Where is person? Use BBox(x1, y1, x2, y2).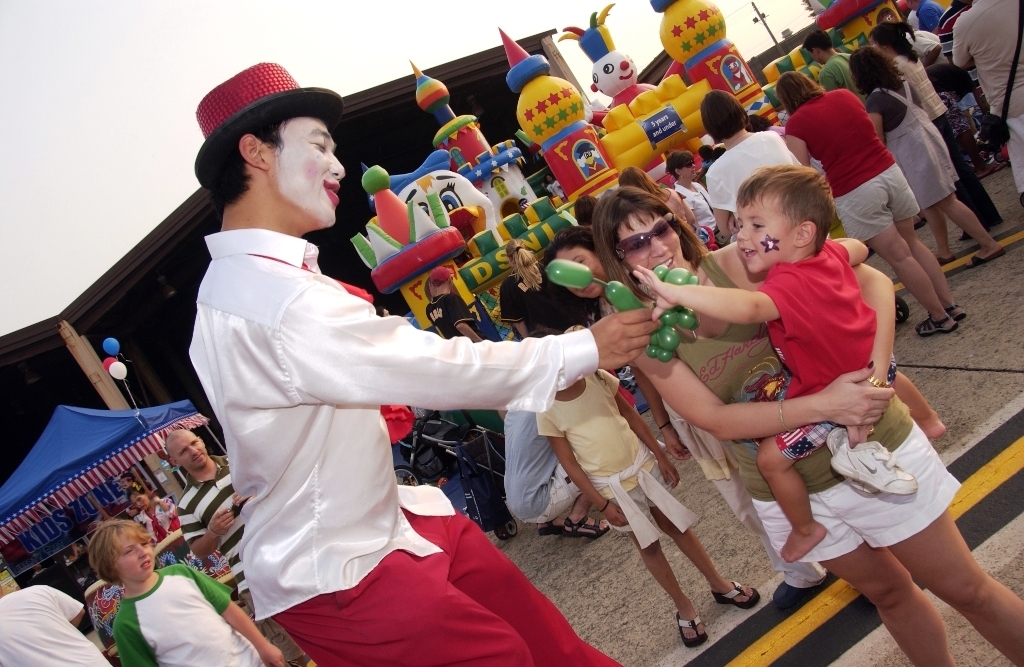
BBox(89, 517, 284, 666).
